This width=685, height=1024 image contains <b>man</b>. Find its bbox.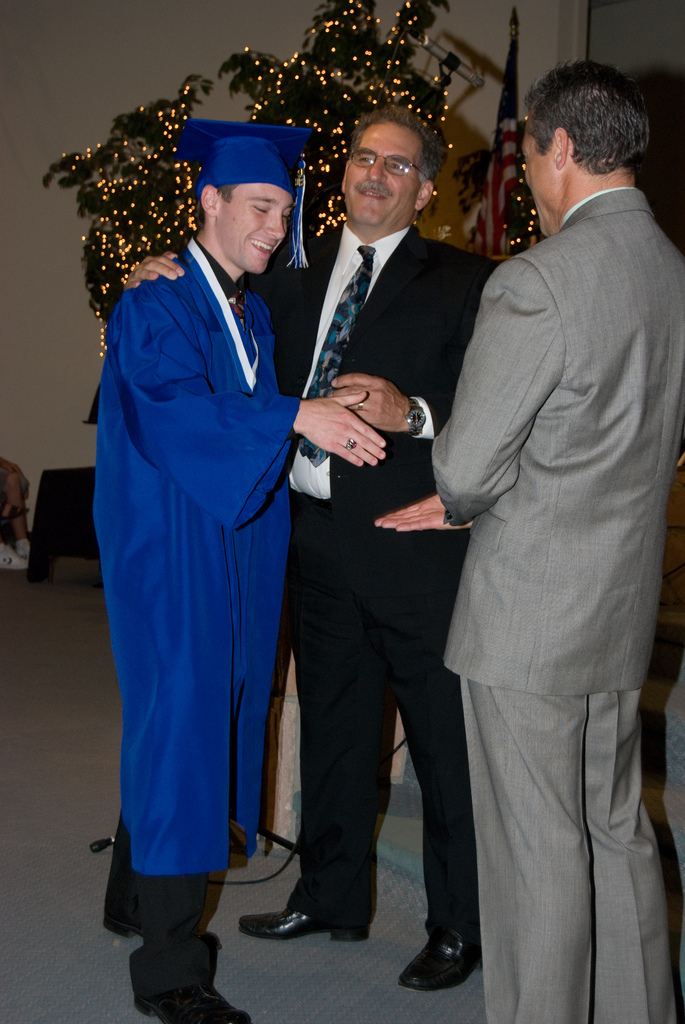
98,120,384,1023.
